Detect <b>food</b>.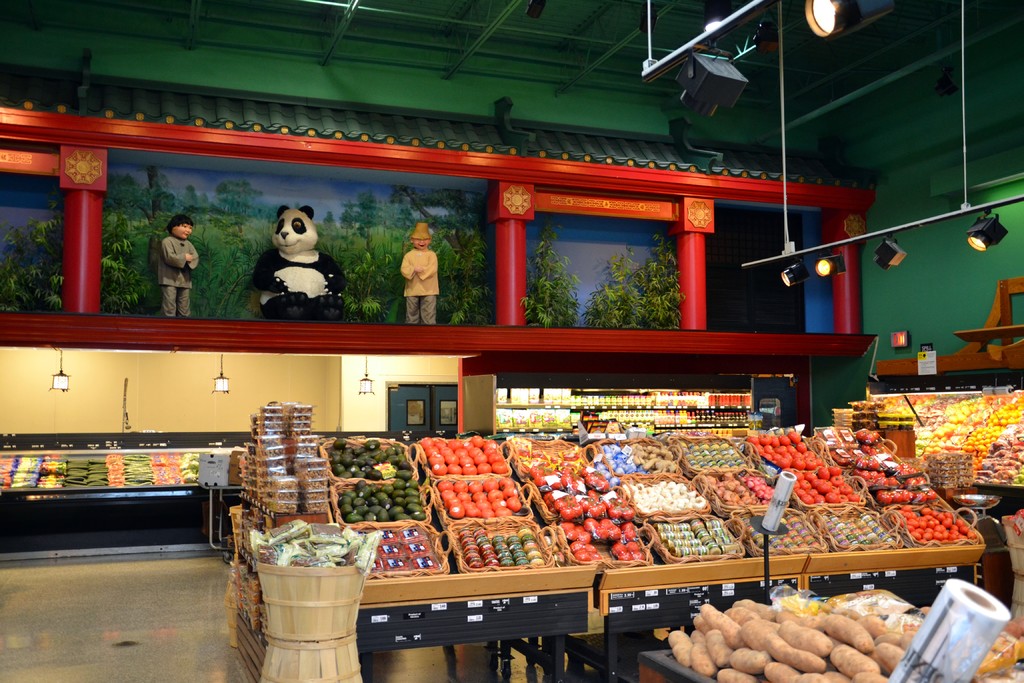
Detected at pyautogui.locateOnScreen(378, 540, 403, 559).
